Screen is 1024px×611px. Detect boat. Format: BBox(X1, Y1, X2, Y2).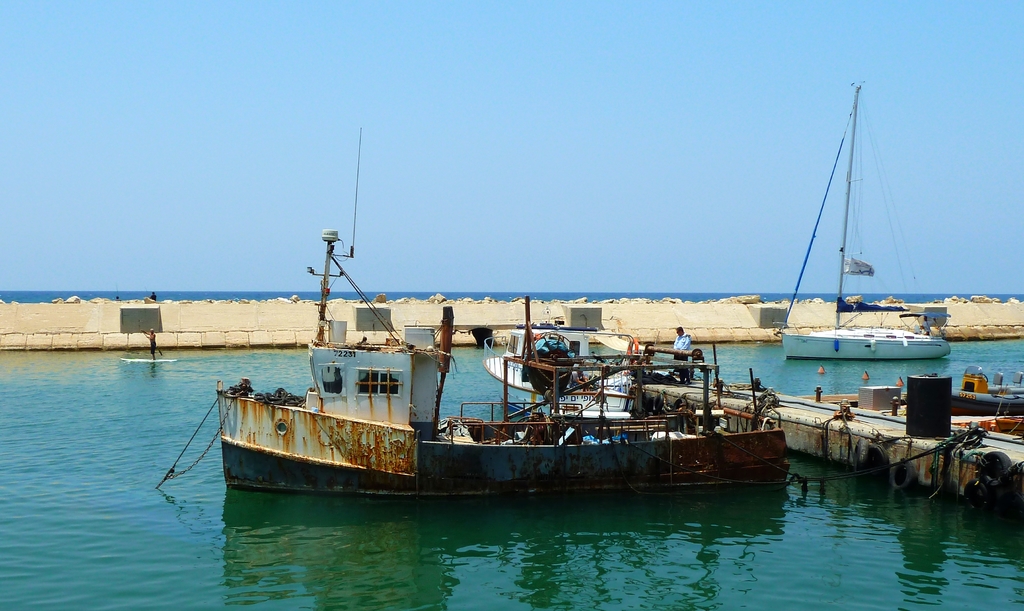
BBox(950, 372, 1023, 435).
